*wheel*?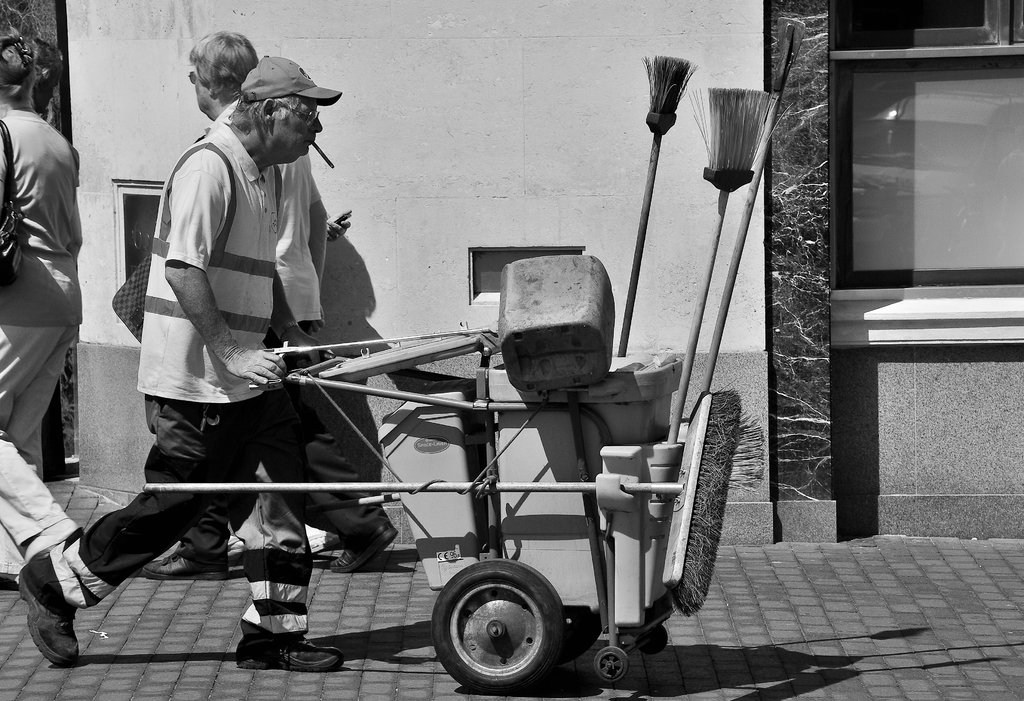
select_region(420, 570, 569, 688)
